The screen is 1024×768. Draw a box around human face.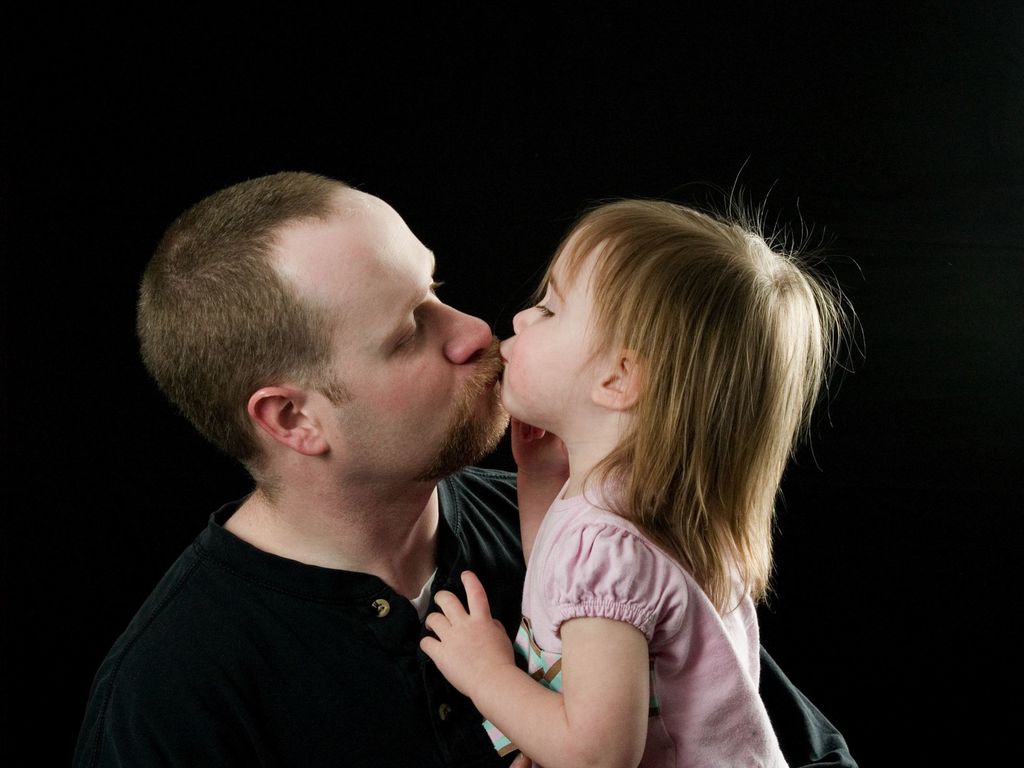
<bbox>501, 220, 628, 423</bbox>.
